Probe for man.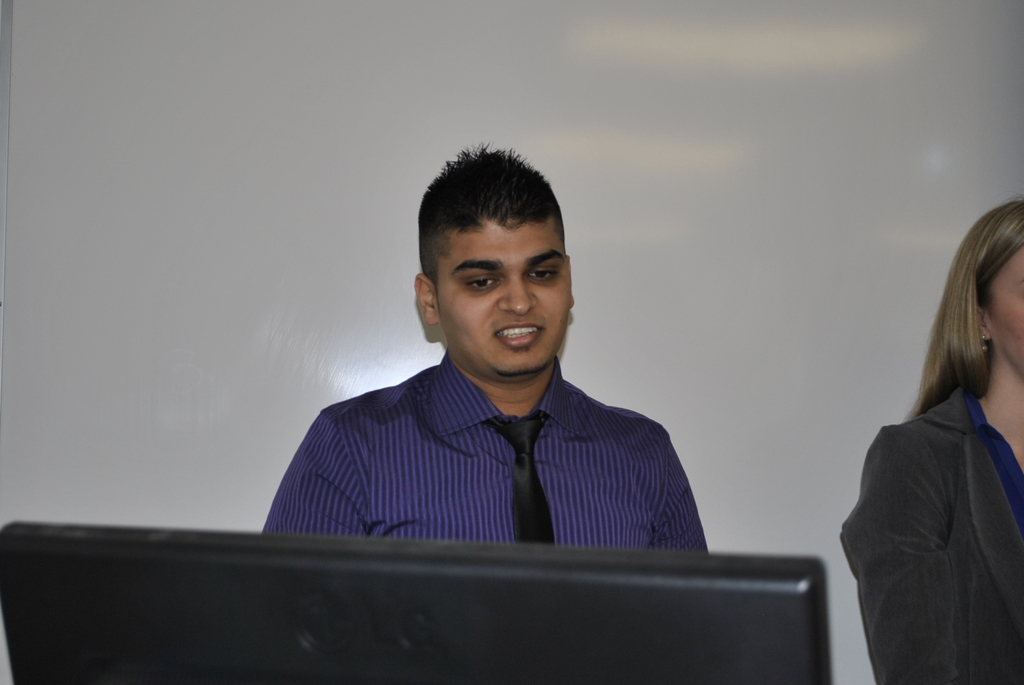
Probe result: 255,171,733,590.
